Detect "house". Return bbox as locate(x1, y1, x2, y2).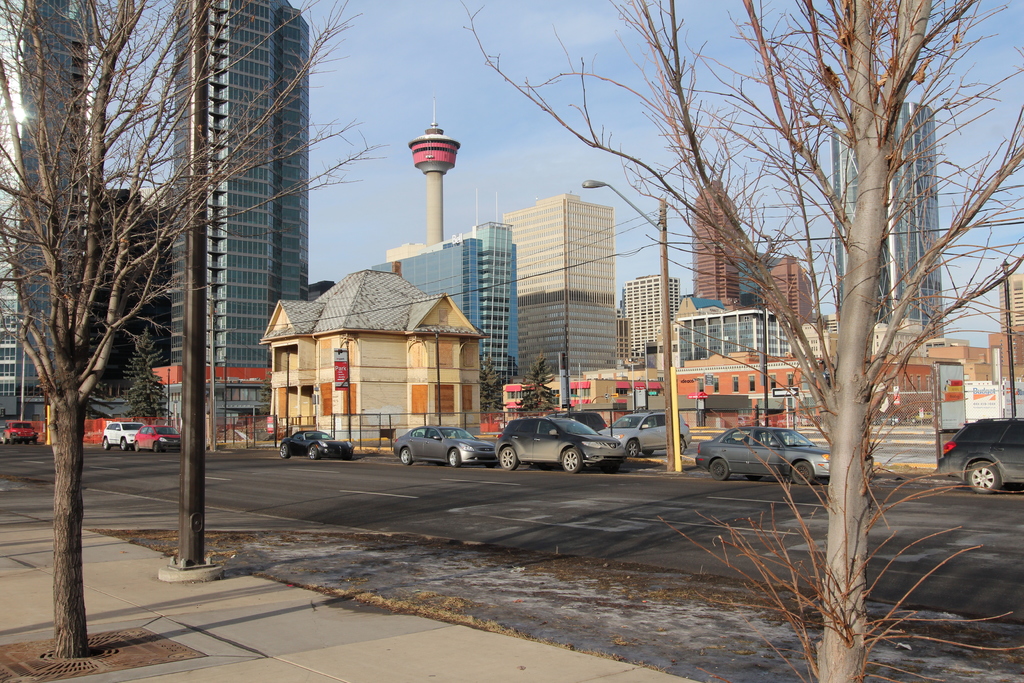
locate(838, 104, 946, 348).
